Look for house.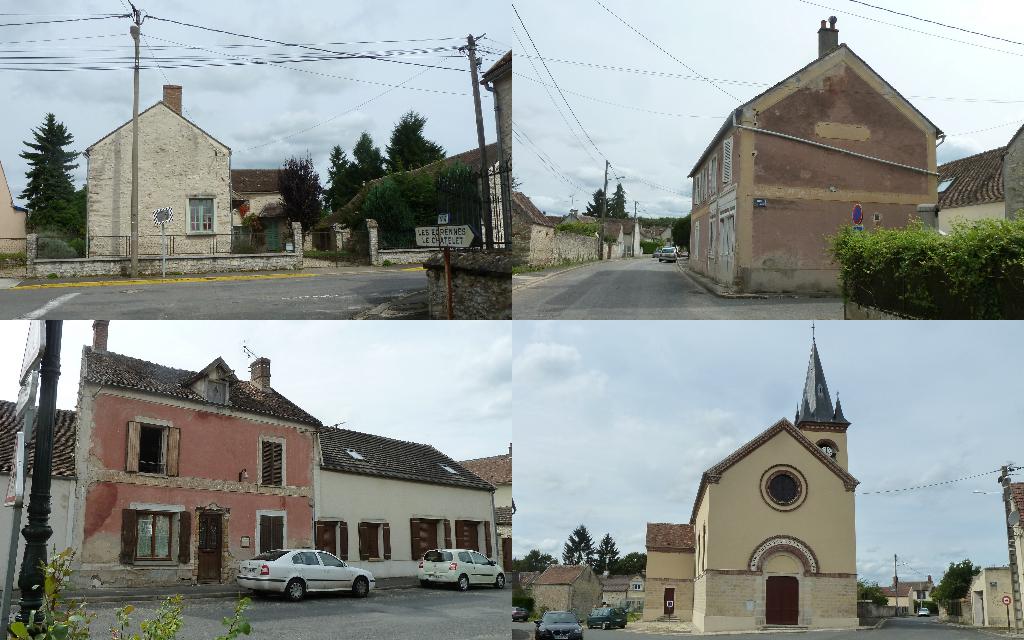
Found: x1=596 y1=211 x2=676 y2=262.
